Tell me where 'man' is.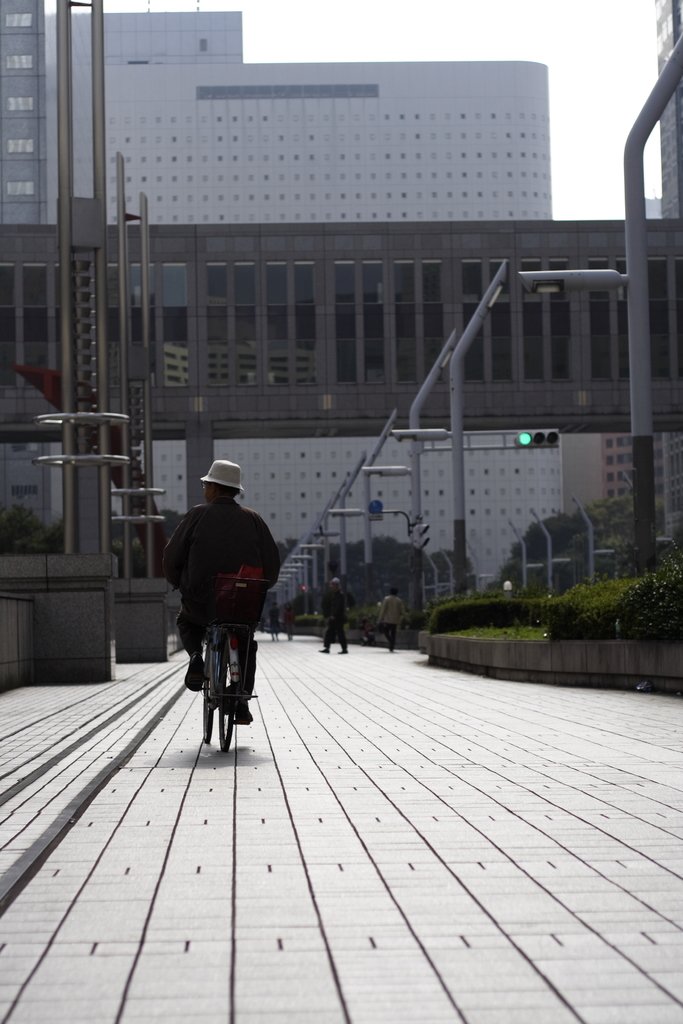
'man' is at [x1=387, y1=591, x2=395, y2=649].
